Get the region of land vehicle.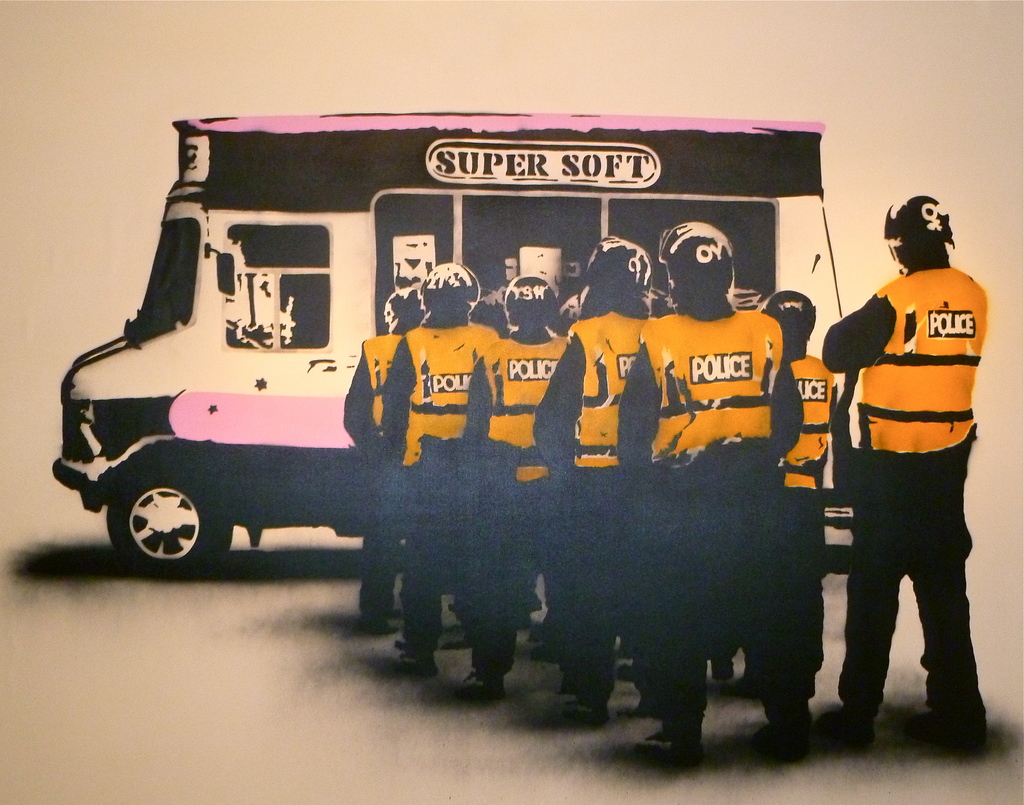
BBox(52, 132, 911, 687).
